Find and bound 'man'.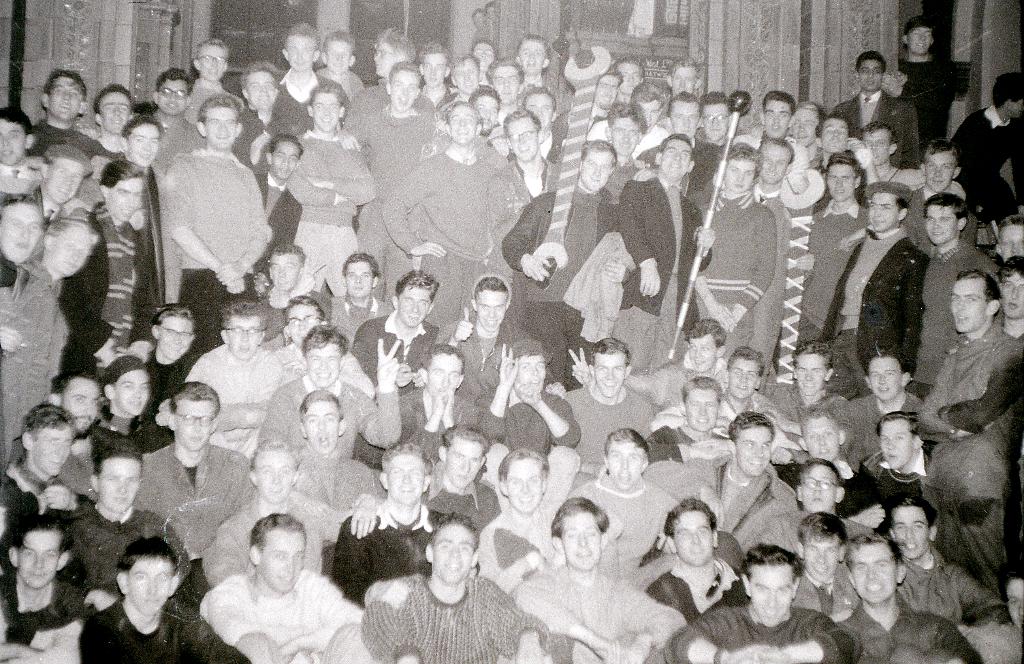
Bound: <bbox>918, 200, 996, 363</bbox>.
